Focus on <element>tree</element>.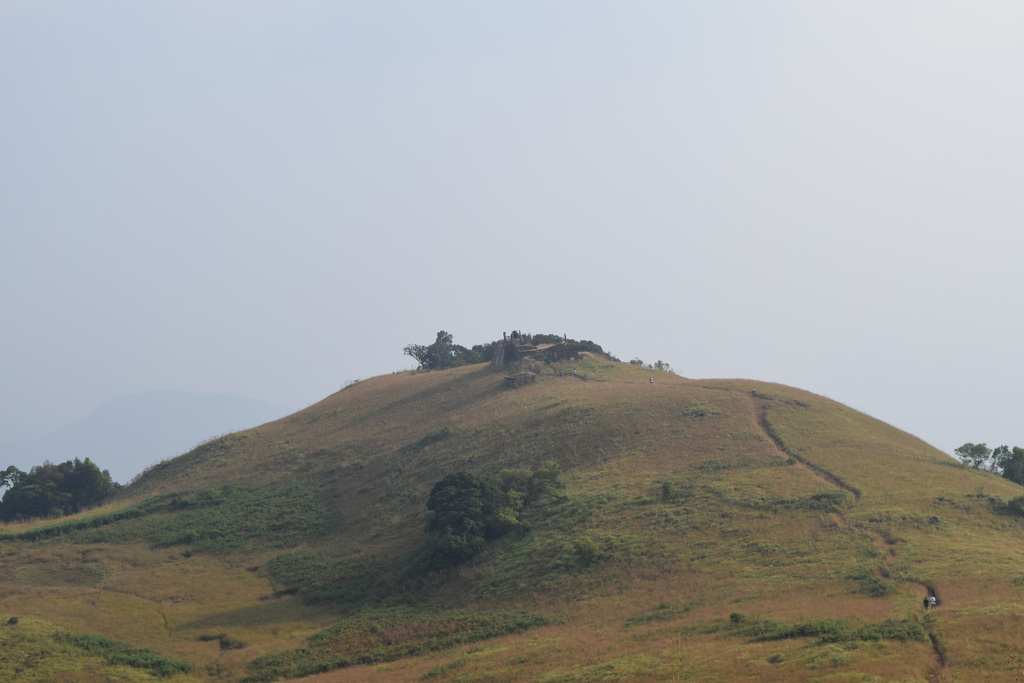
Focused at (x1=426, y1=329, x2=454, y2=365).
